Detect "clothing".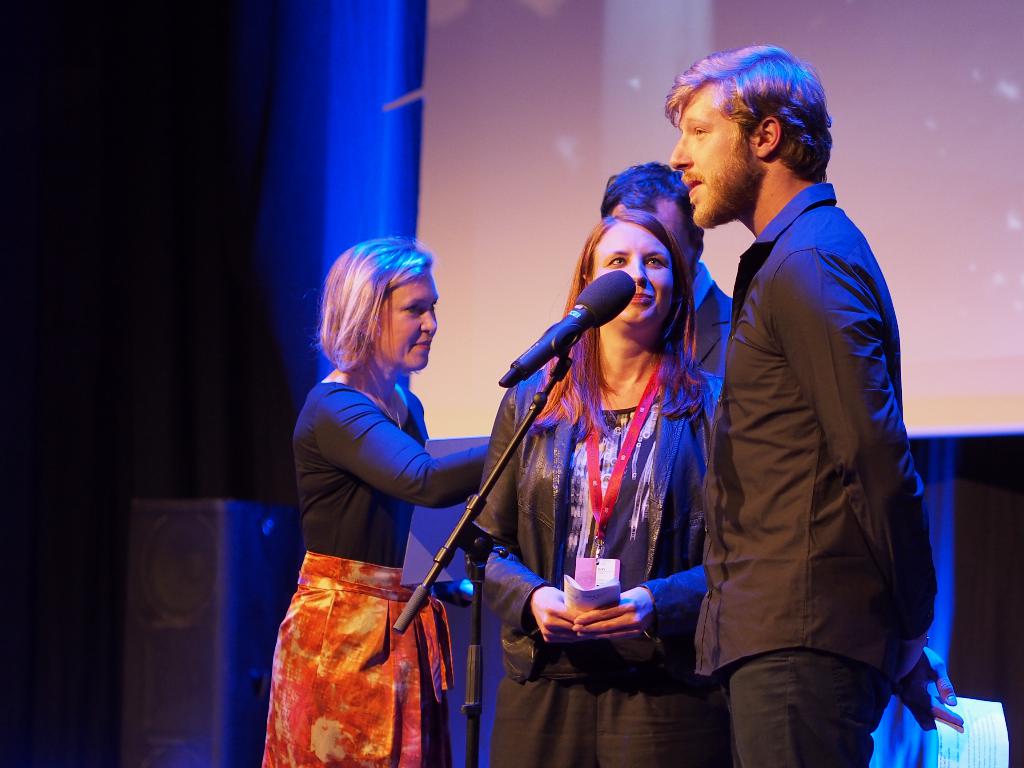
Detected at crop(662, 262, 735, 378).
